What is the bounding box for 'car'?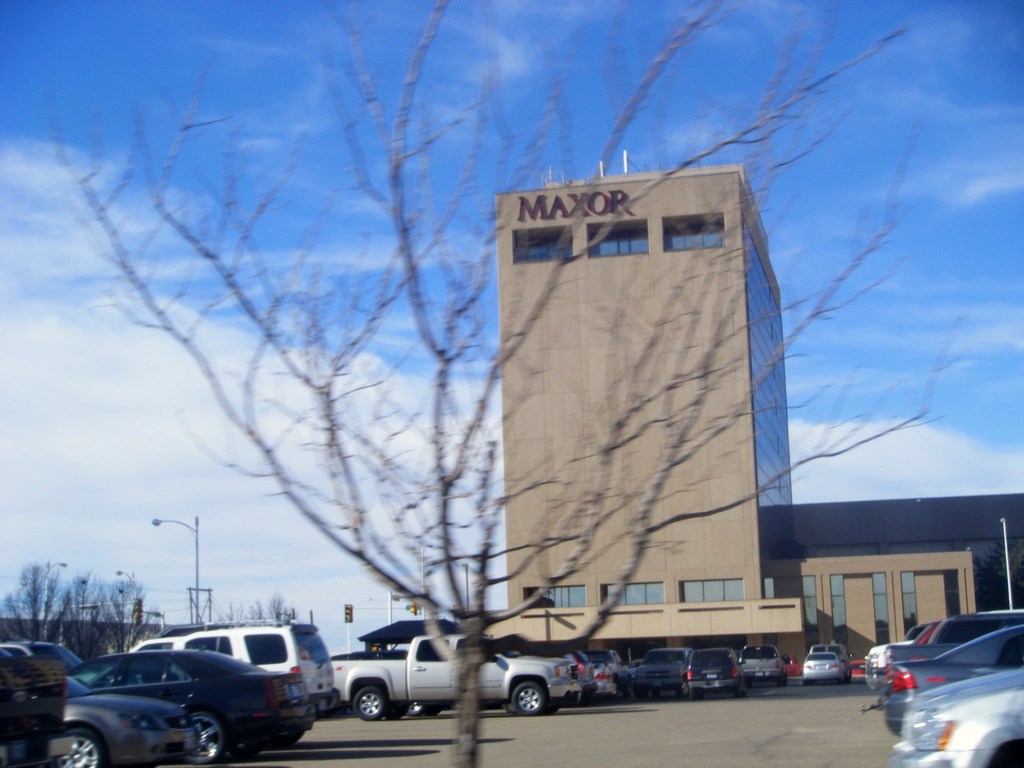
(636,644,694,694).
